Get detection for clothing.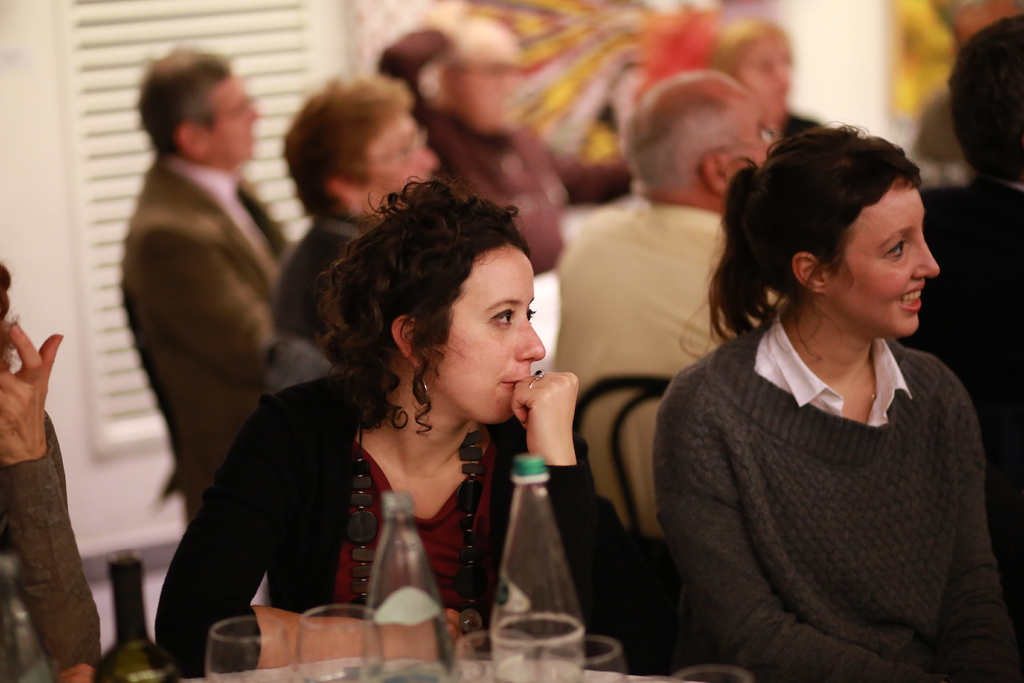
Detection: Rect(118, 156, 303, 532).
